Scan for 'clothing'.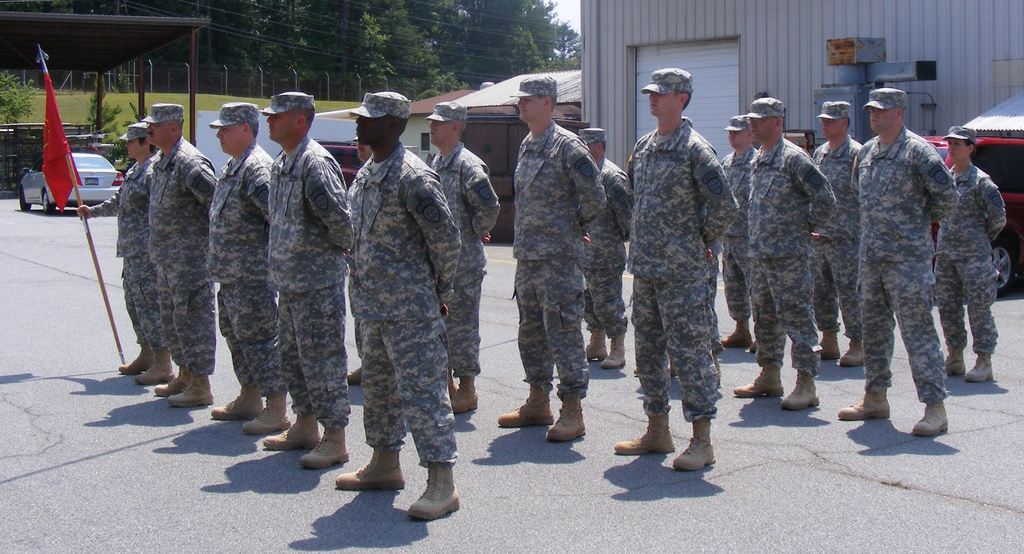
Scan result: [507,119,604,403].
